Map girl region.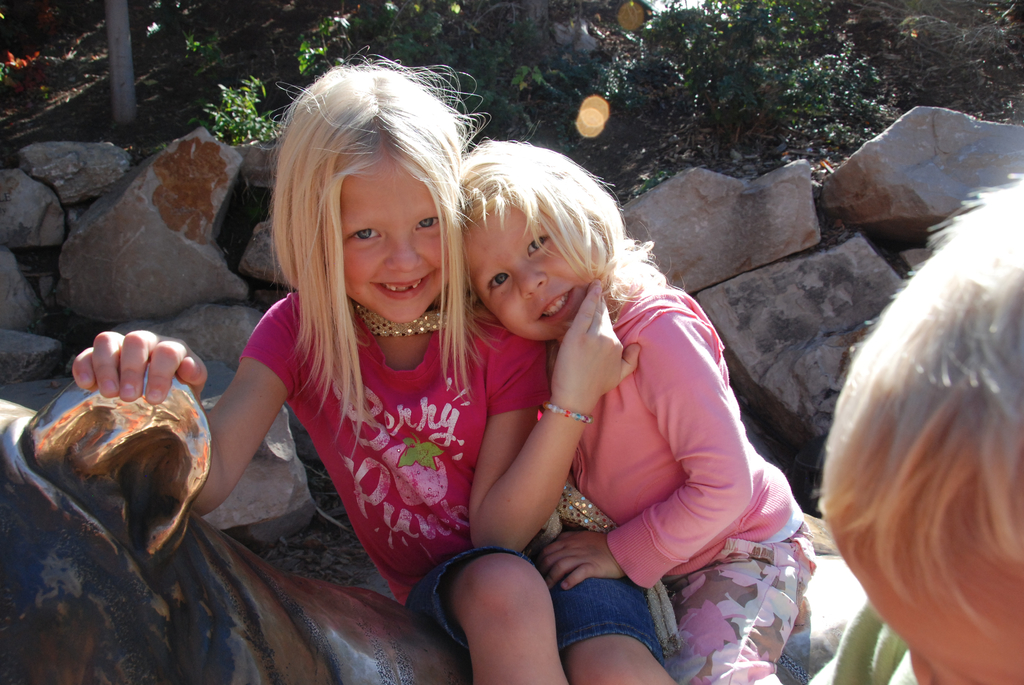
Mapped to x1=456 y1=122 x2=817 y2=684.
